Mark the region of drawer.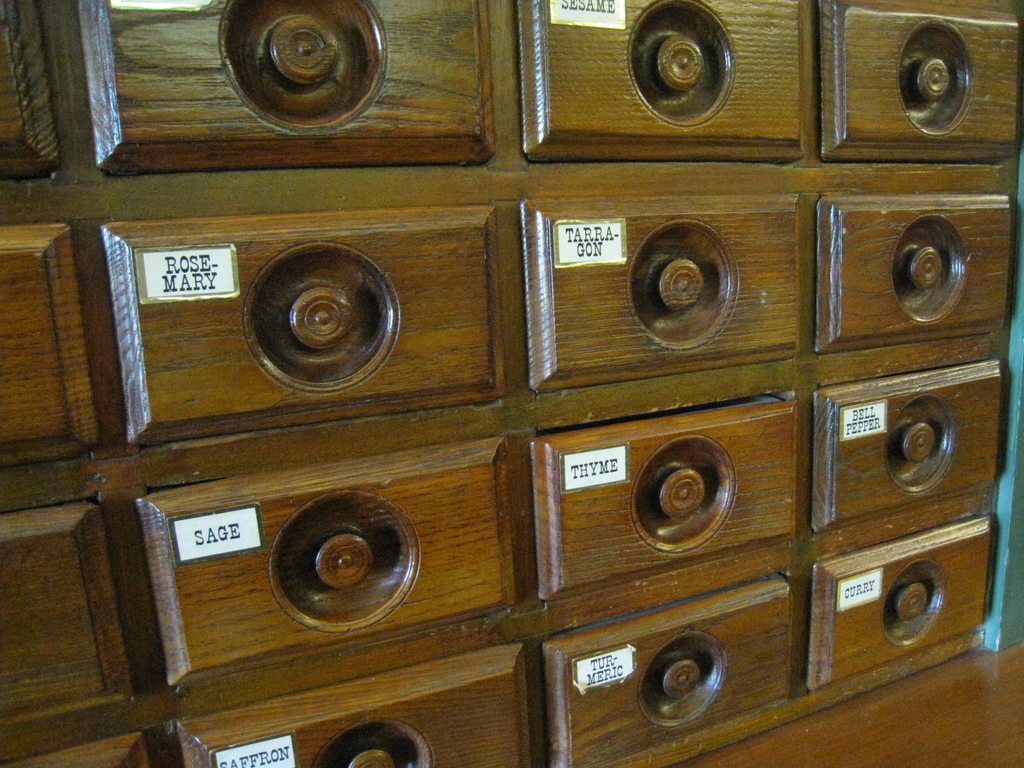
Region: x1=541 y1=579 x2=790 y2=767.
